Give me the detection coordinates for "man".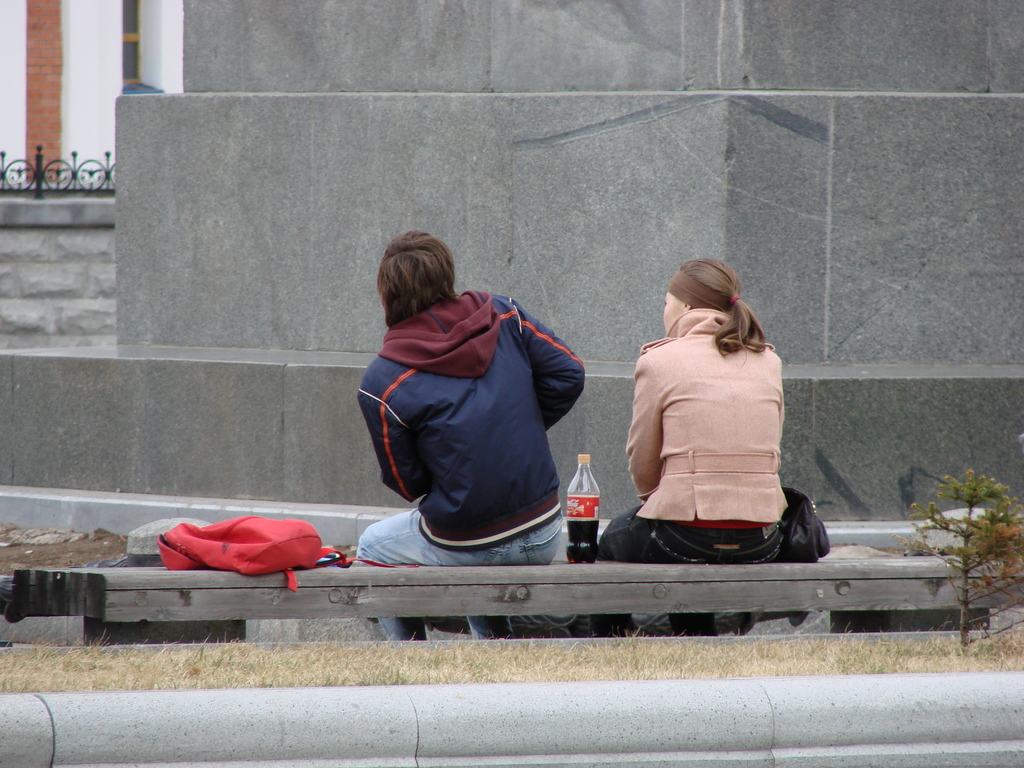
l=354, t=229, r=588, b=639.
